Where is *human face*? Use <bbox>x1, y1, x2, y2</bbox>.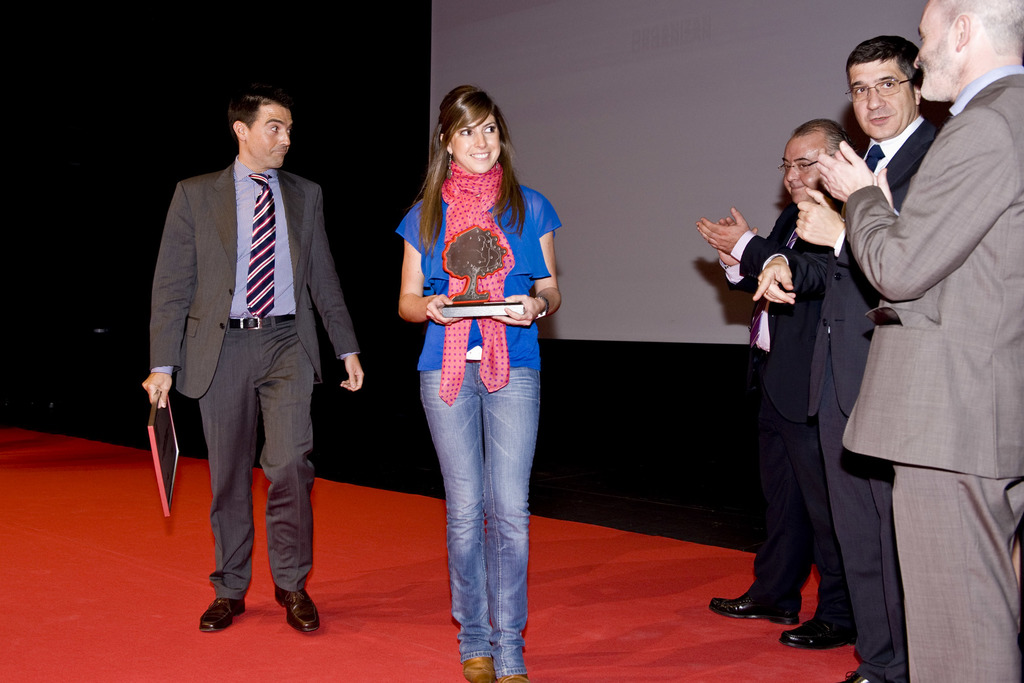
<bbox>849, 54, 913, 140</bbox>.
